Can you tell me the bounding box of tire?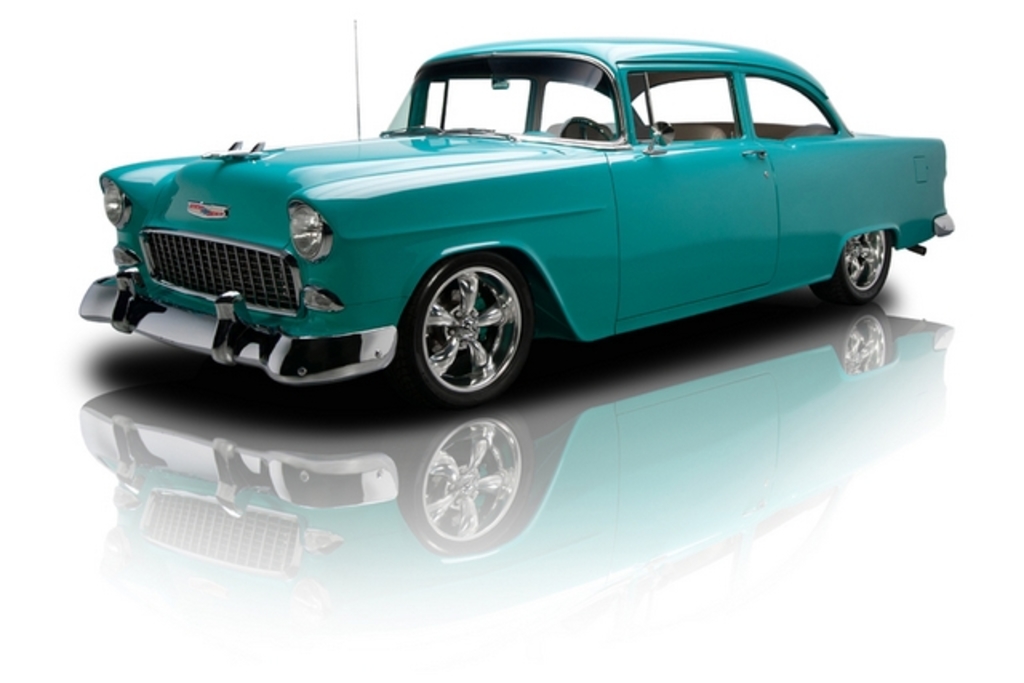
left=814, top=226, right=891, bottom=306.
